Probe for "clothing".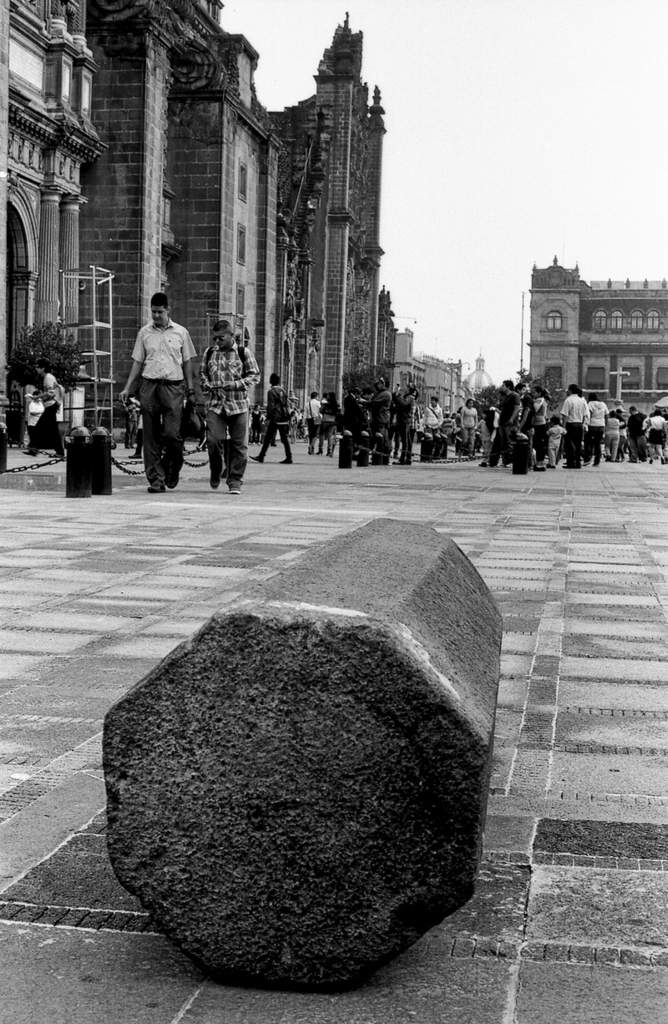
Probe result: 134,321,200,483.
